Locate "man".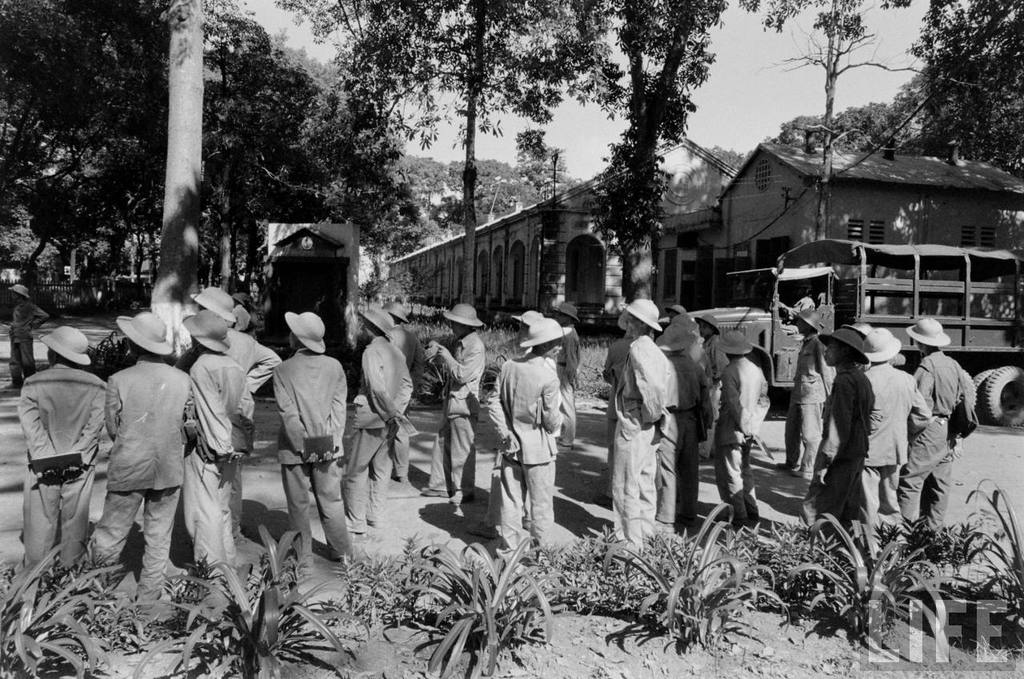
Bounding box: x1=488 y1=305 x2=571 y2=545.
